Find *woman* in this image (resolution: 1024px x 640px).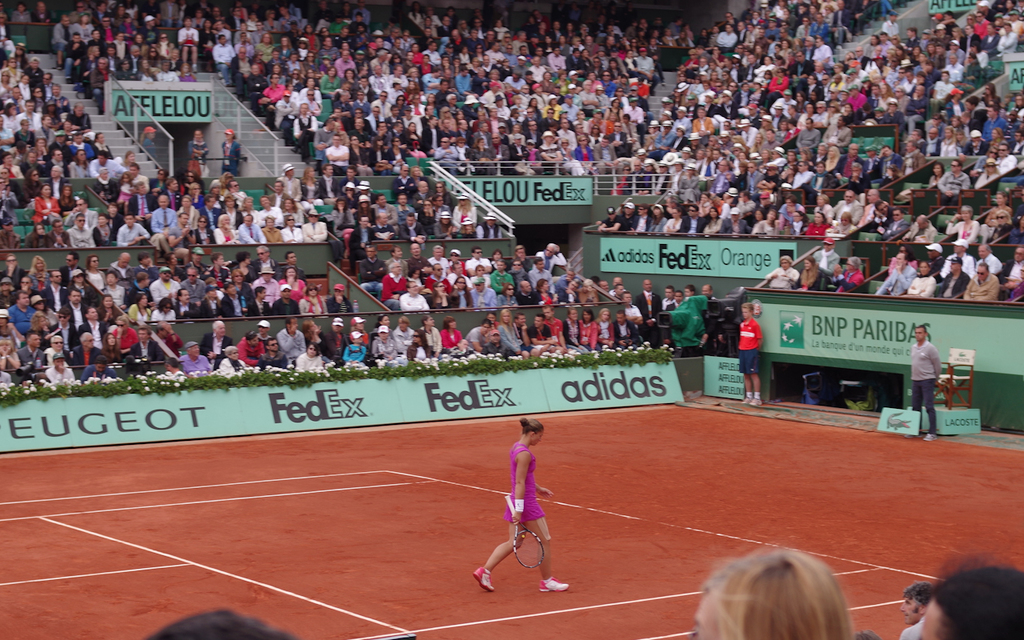
943,204,981,250.
